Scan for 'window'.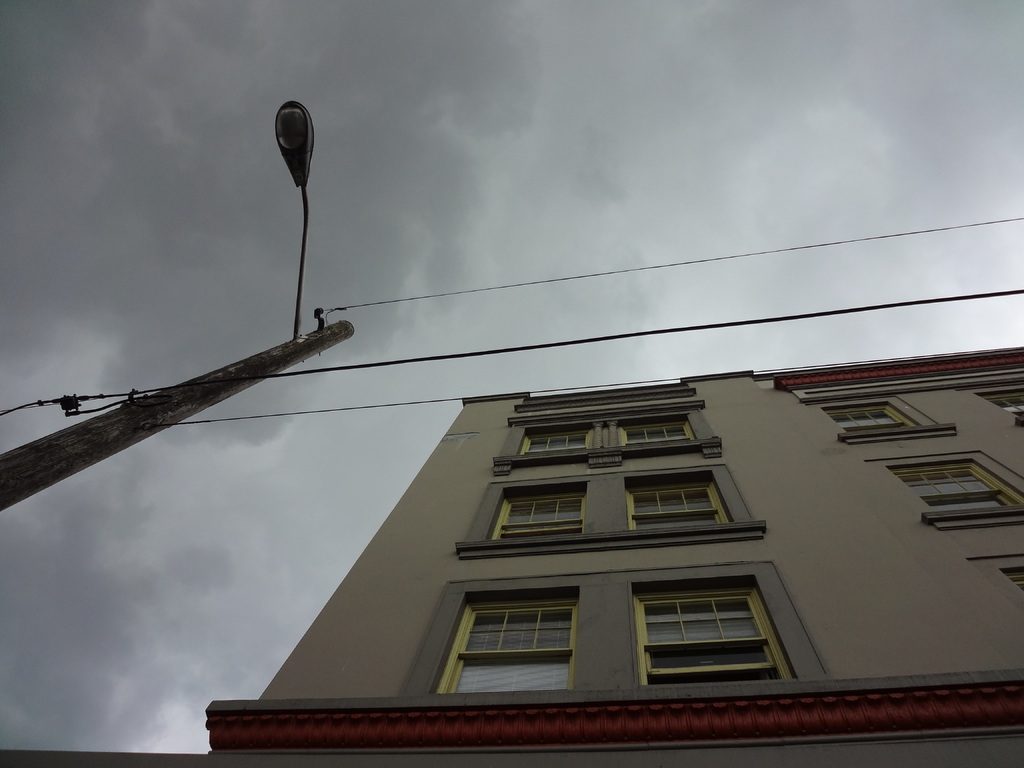
Scan result: BBox(981, 390, 1023, 444).
